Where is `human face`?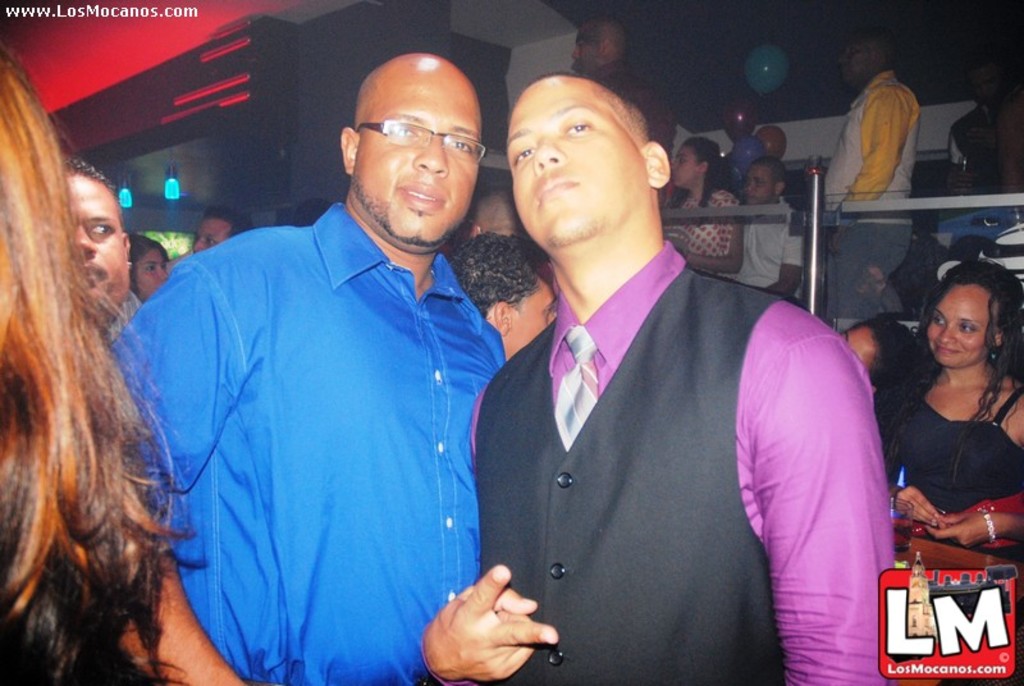
bbox=(838, 320, 877, 370).
